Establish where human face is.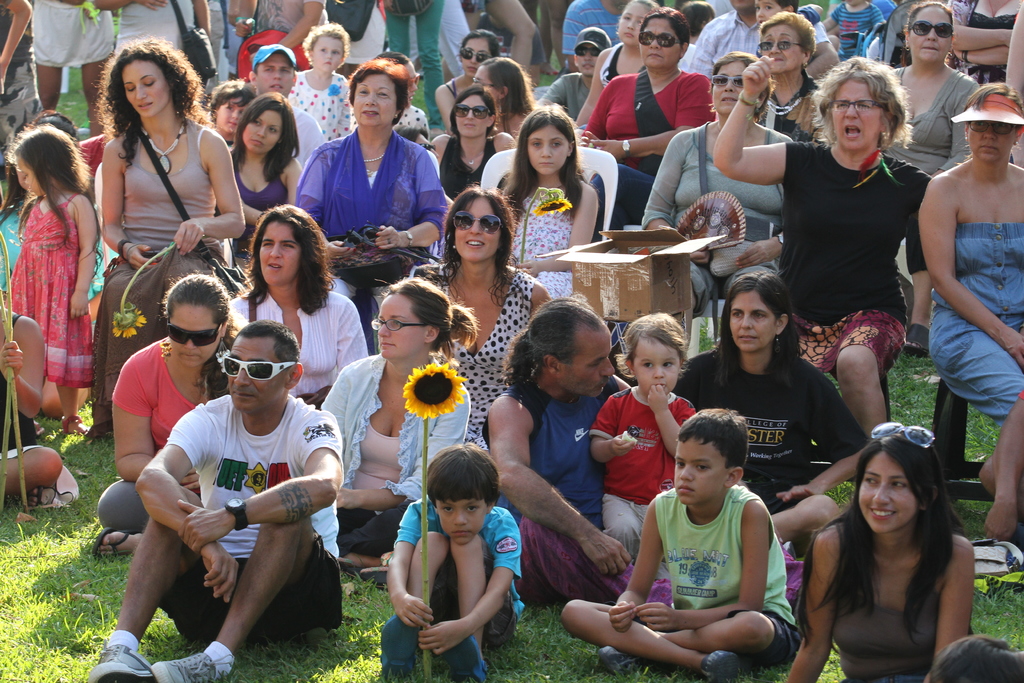
Established at detection(123, 63, 169, 119).
